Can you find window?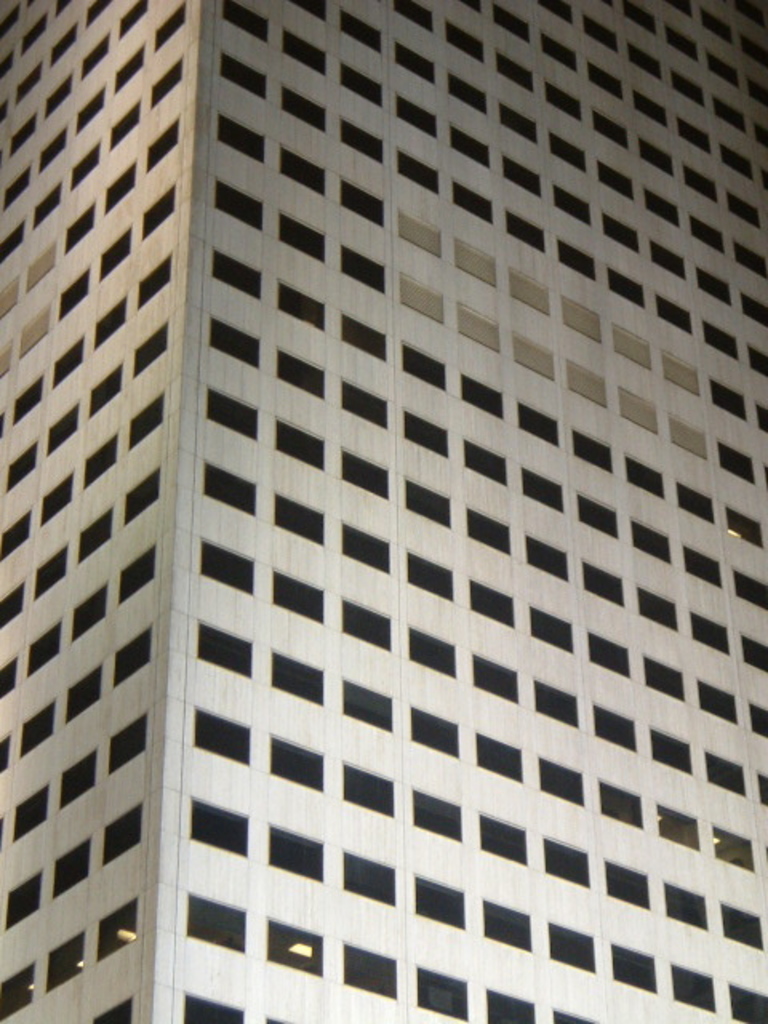
Yes, bounding box: [x1=0, y1=272, x2=21, y2=318].
